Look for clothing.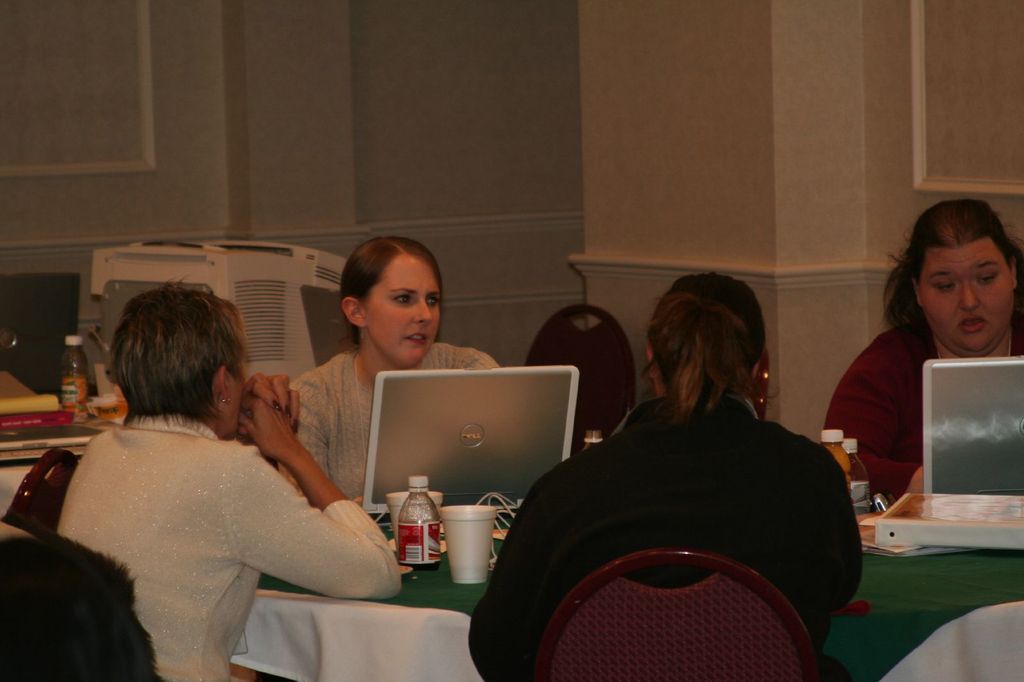
Found: crop(56, 414, 401, 681).
